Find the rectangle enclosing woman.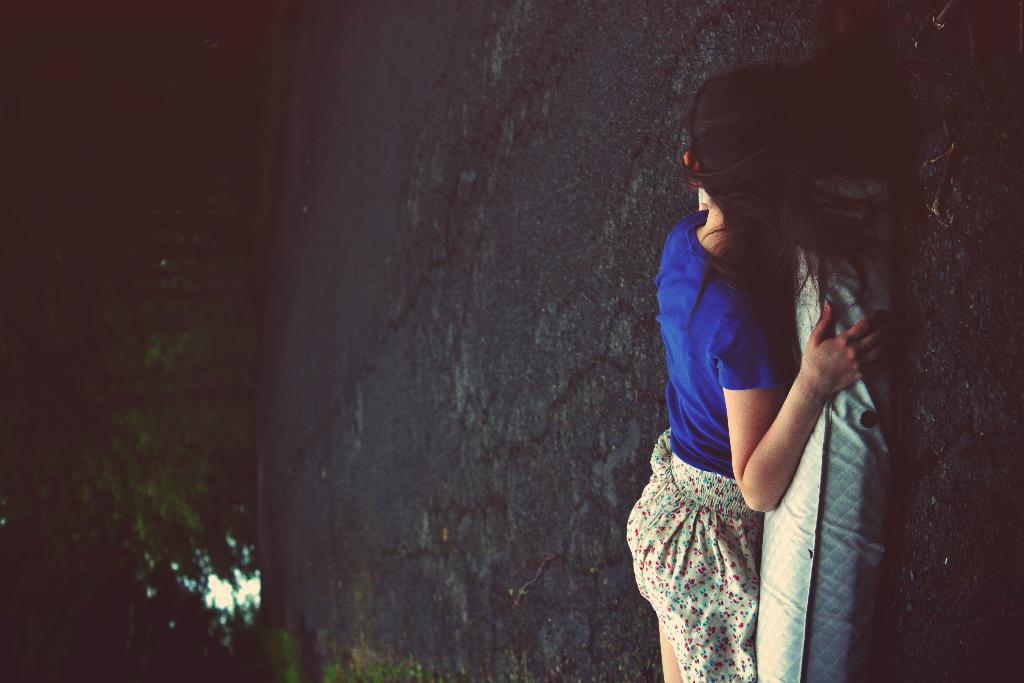
(627,63,927,682).
